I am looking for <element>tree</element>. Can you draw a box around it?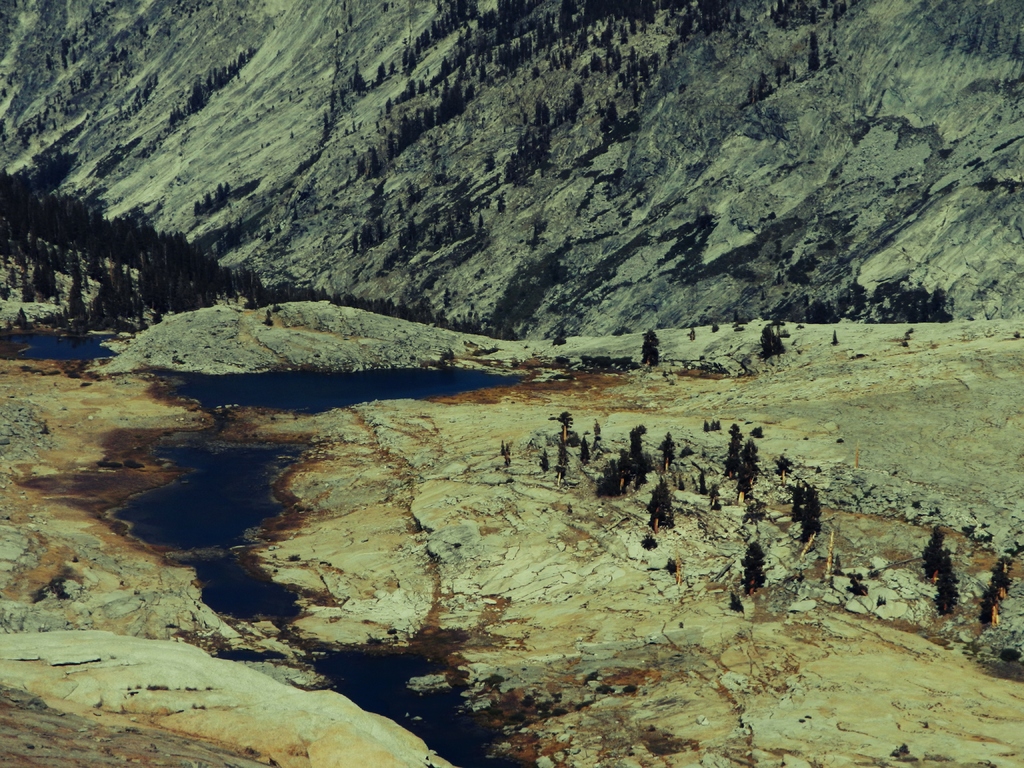
Sure, the bounding box is (x1=736, y1=456, x2=762, y2=493).
